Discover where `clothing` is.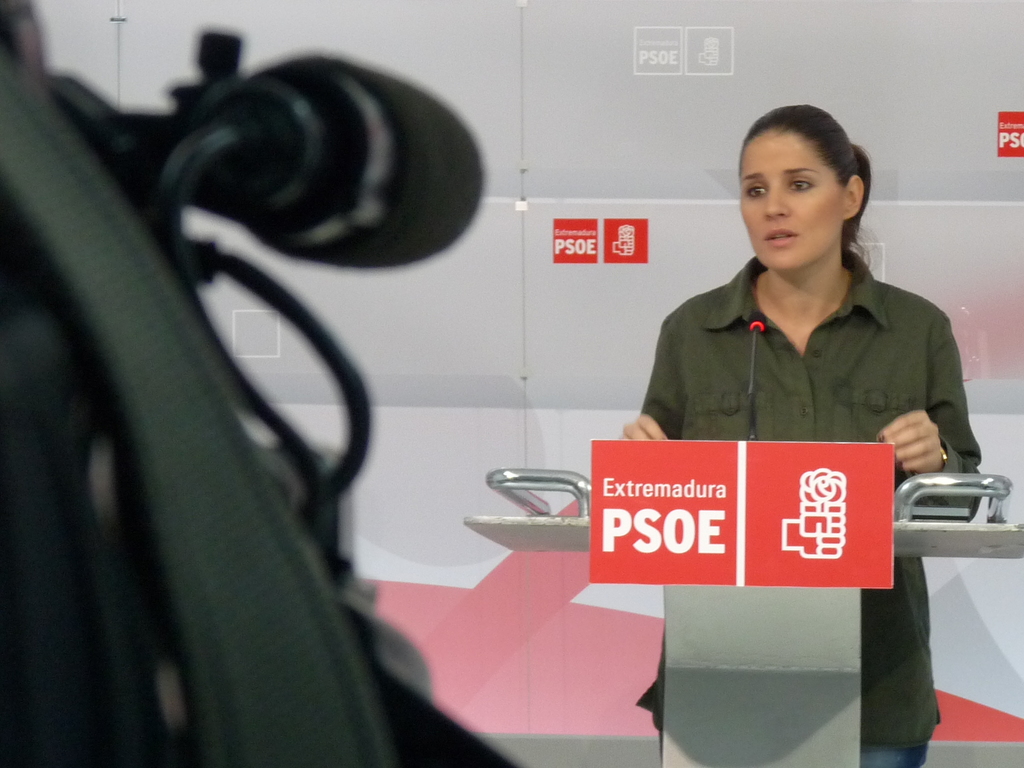
Discovered at crop(638, 241, 984, 766).
